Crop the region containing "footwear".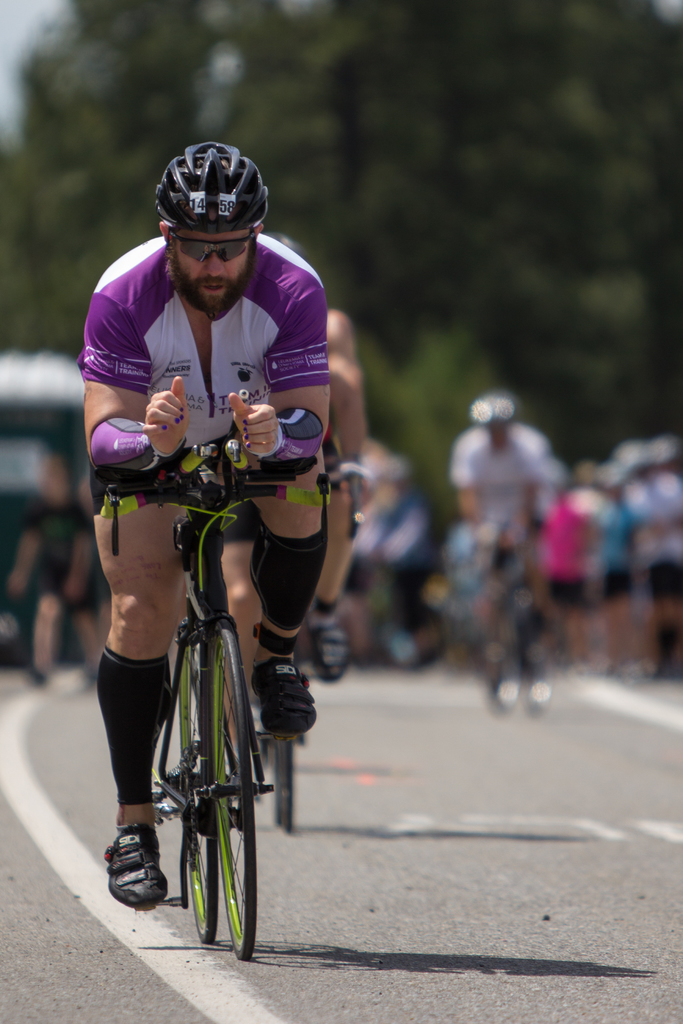
Crop region: [left=247, top=659, right=324, bottom=739].
